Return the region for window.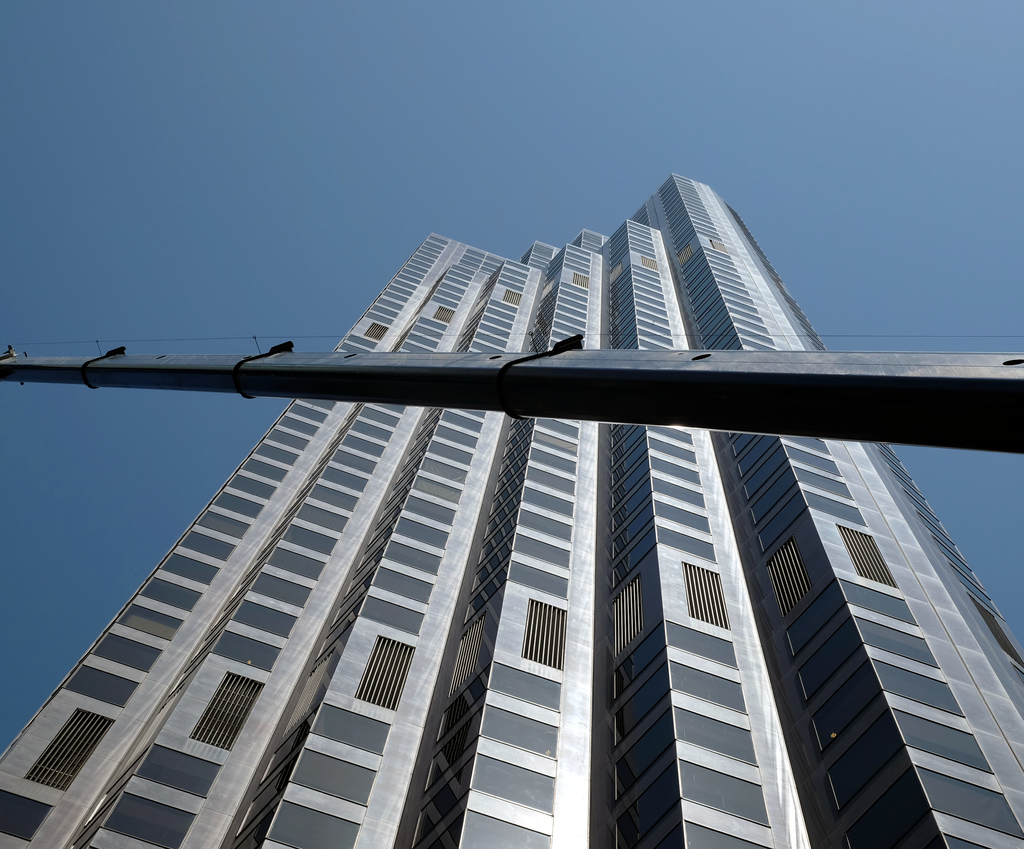
<region>611, 578, 649, 652</region>.
